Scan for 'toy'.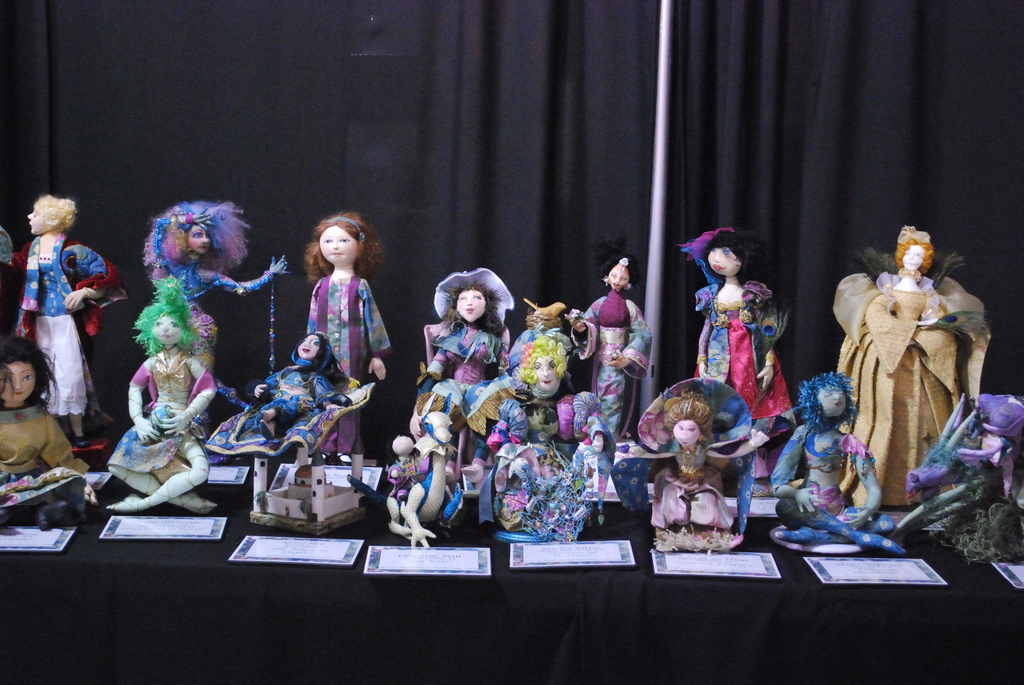
Scan result: [109, 273, 225, 505].
